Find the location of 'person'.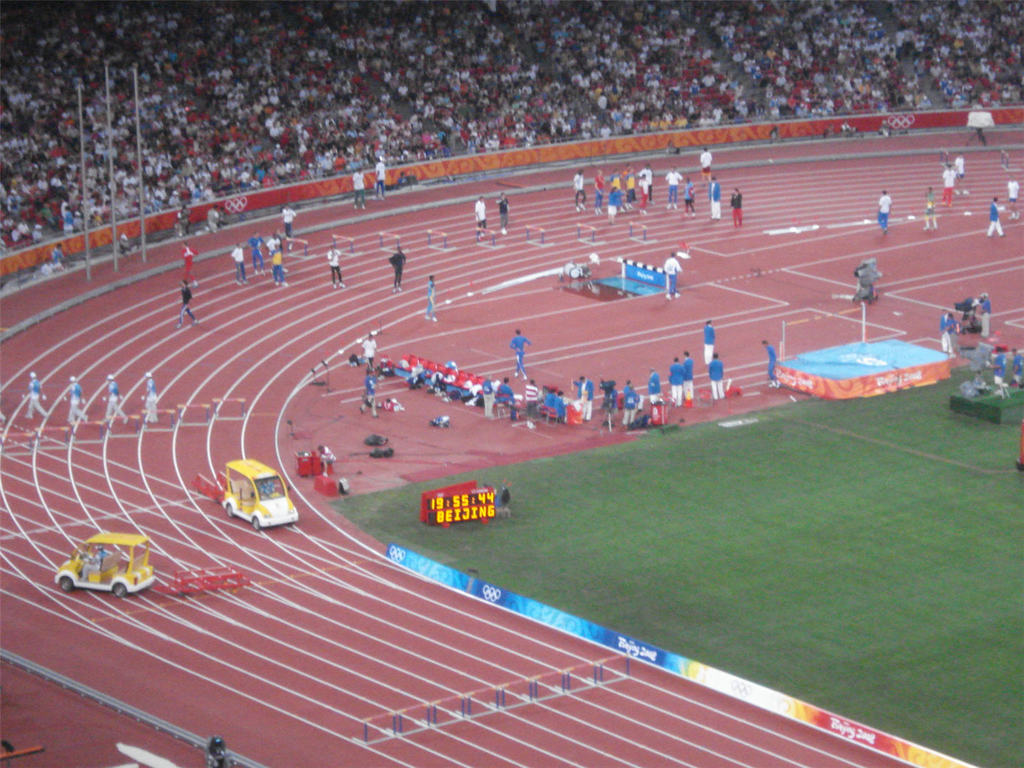
Location: [1001,174,1023,222].
